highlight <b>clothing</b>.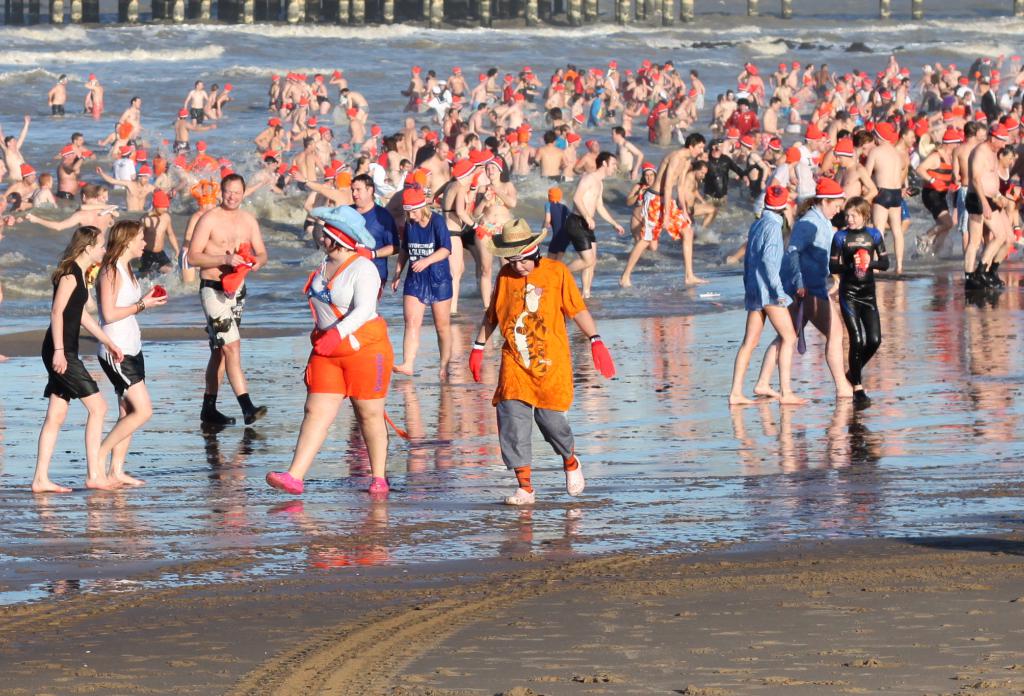
Highlighted region: (922, 170, 947, 225).
